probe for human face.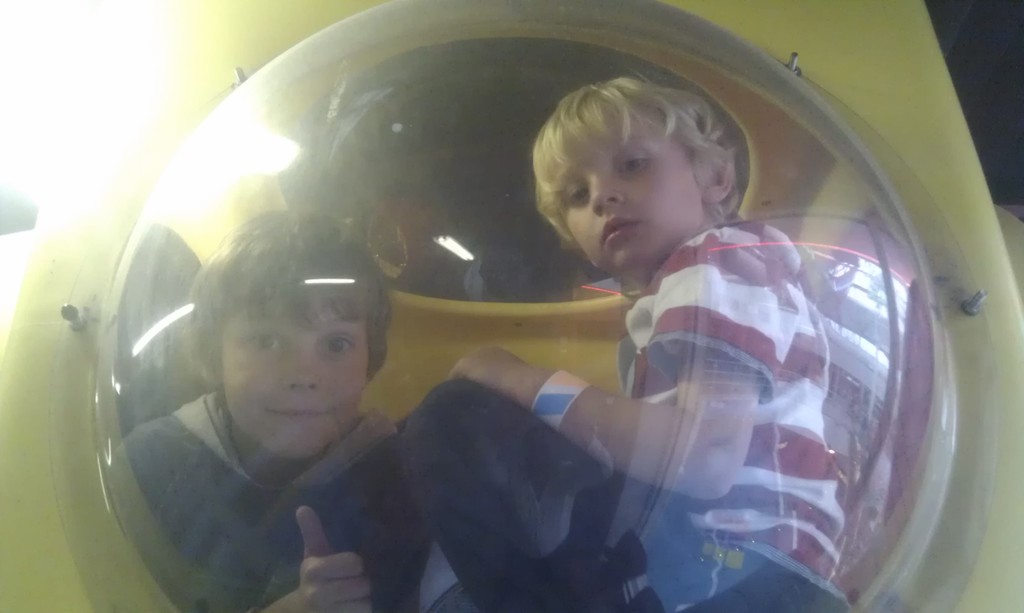
Probe result: [561,121,703,269].
